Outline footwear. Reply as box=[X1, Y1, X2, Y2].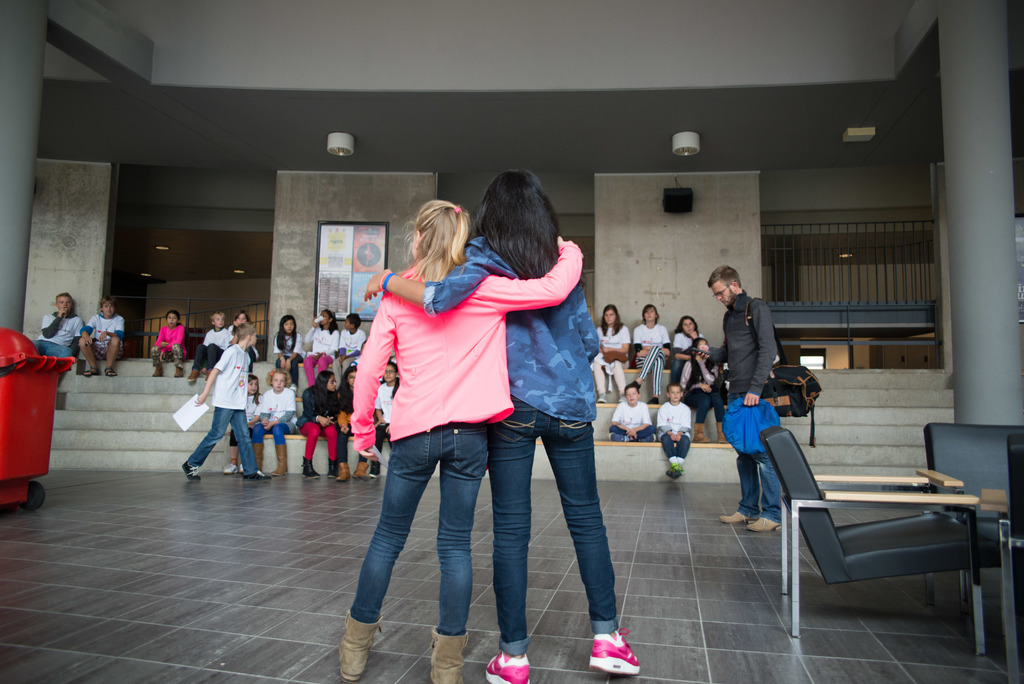
box=[648, 394, 656, 407].
